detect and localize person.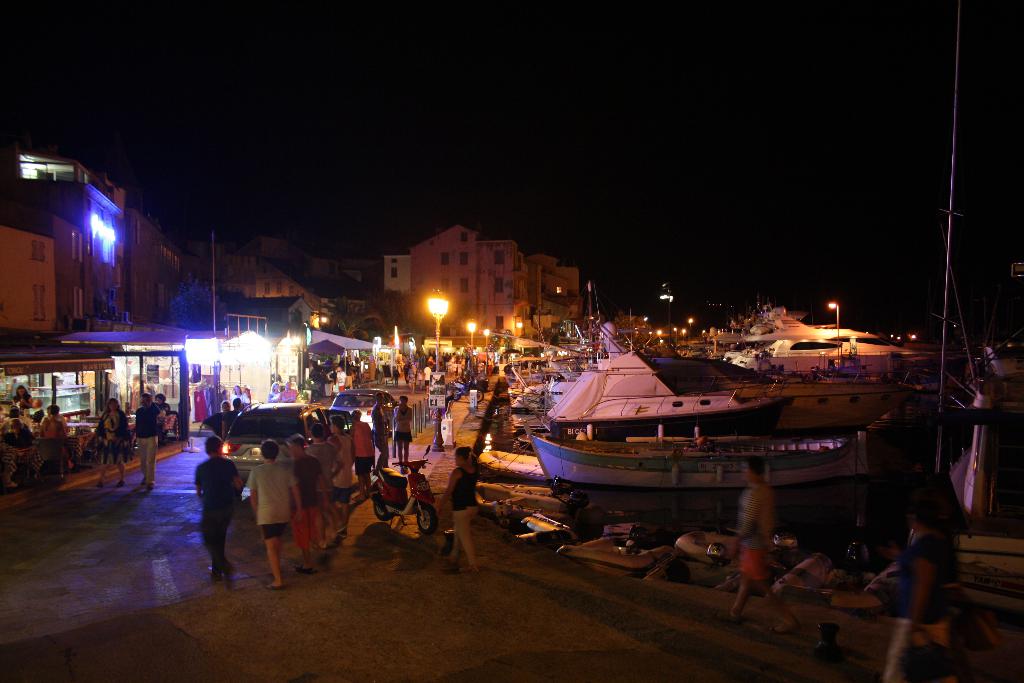
Localized at 335,364,347,395.
